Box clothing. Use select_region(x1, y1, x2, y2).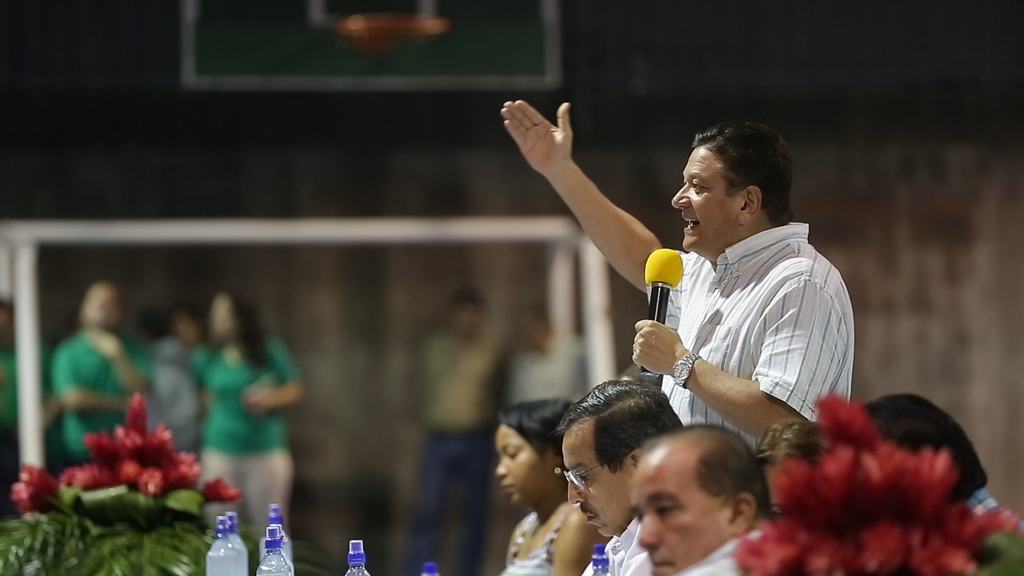
select_region(504, 502, 580, 575).
